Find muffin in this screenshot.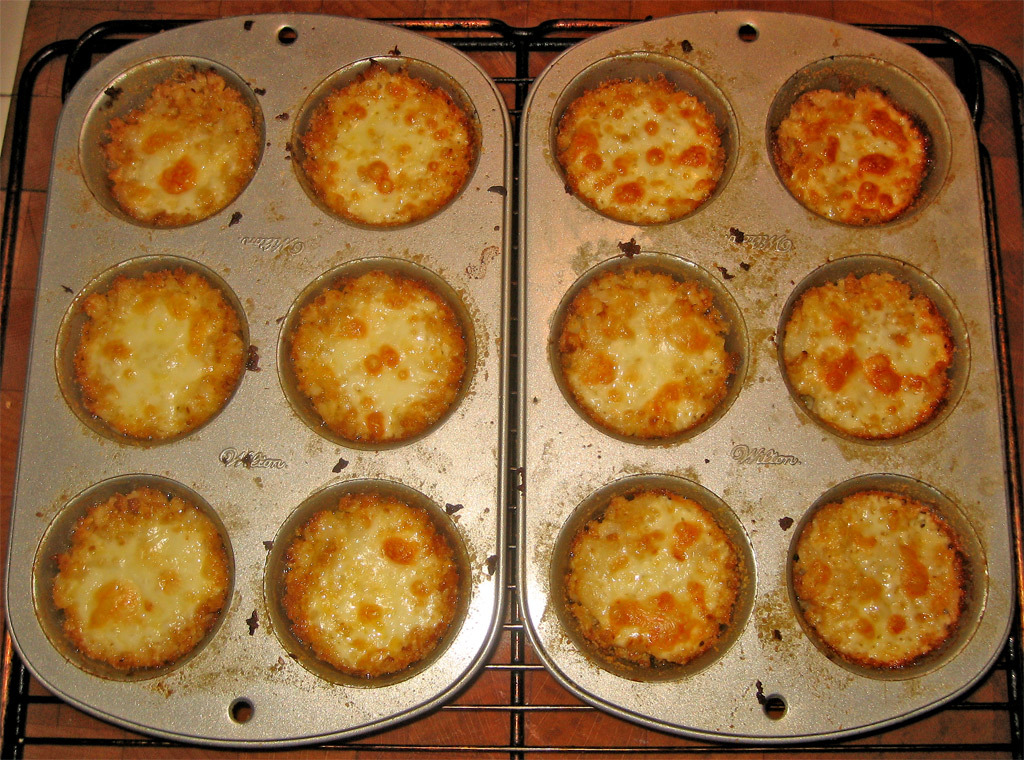
The bounding box for muffin is Rect(781, 267, 958, 439).
